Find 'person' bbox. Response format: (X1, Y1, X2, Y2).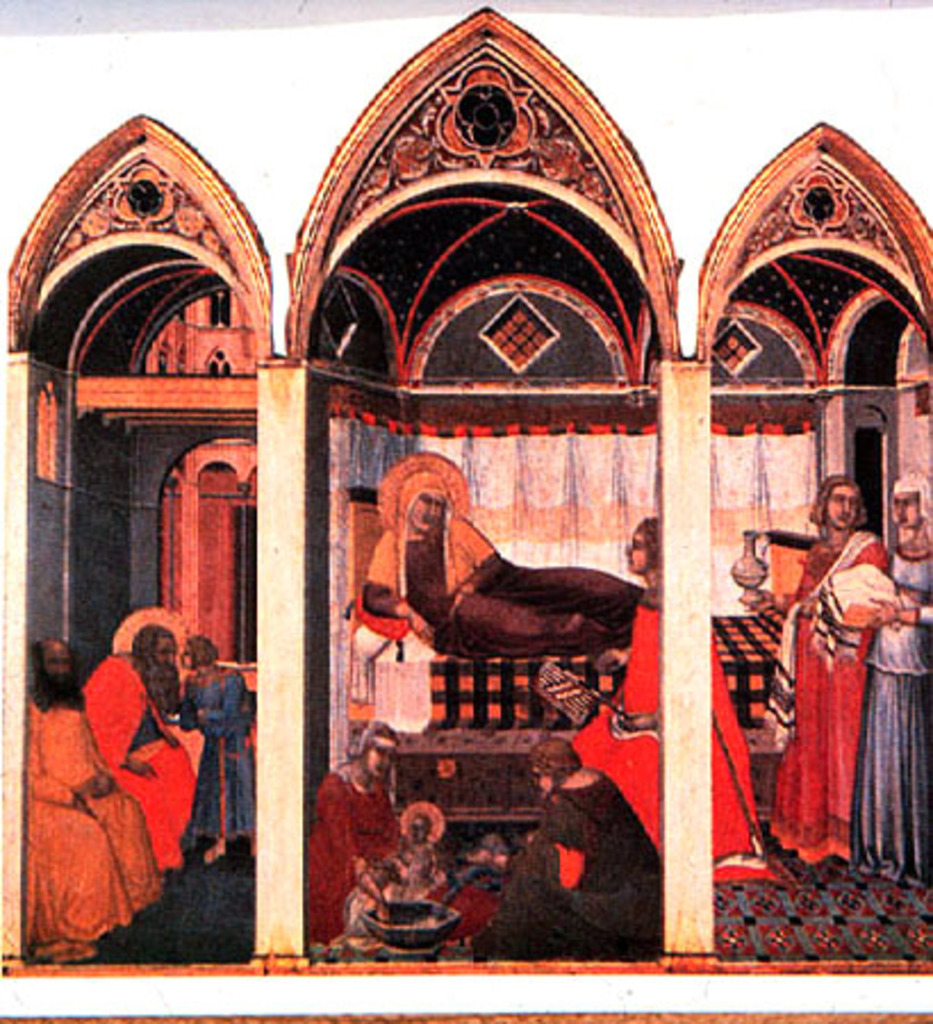
(751, 473, 908, 872).
